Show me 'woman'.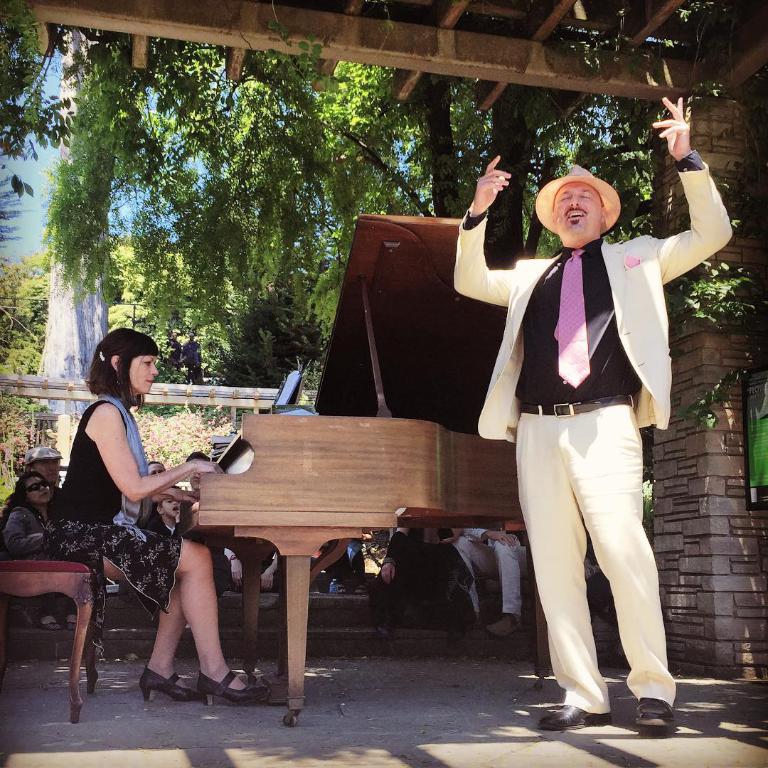
'woman' is here: x1=43, y1=331, x2=269, y2=698.
